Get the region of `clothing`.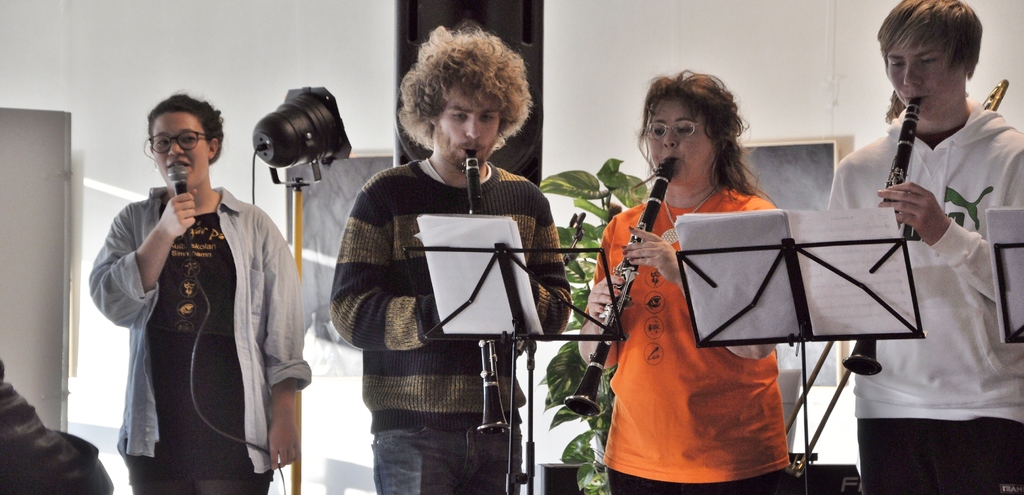
826/96/1023/494.
